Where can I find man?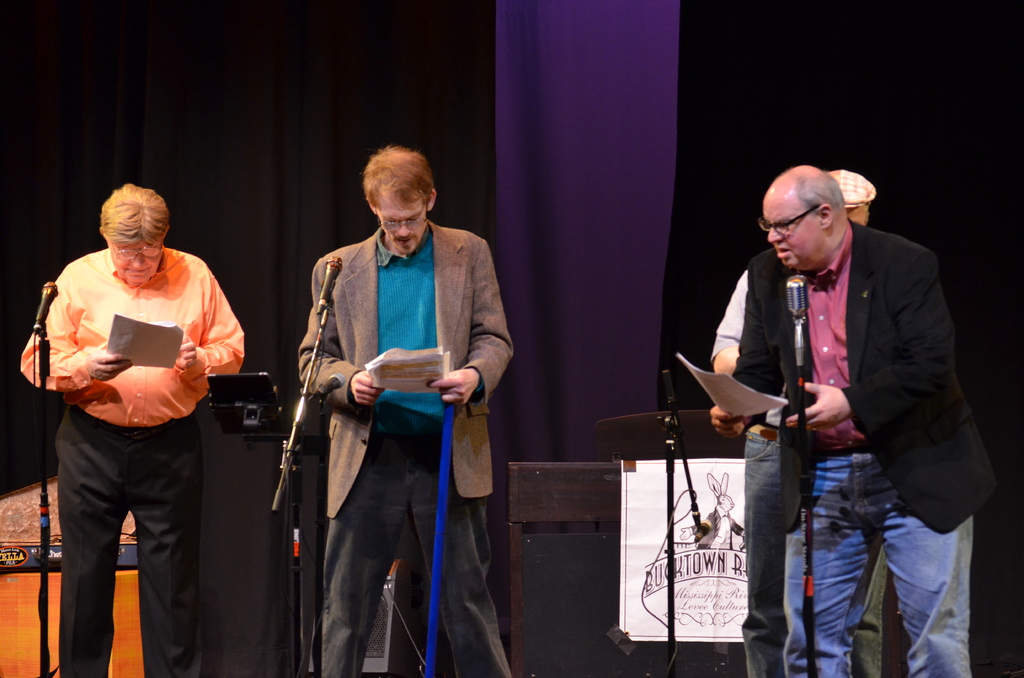
You can find it at 709:166:999:677.
